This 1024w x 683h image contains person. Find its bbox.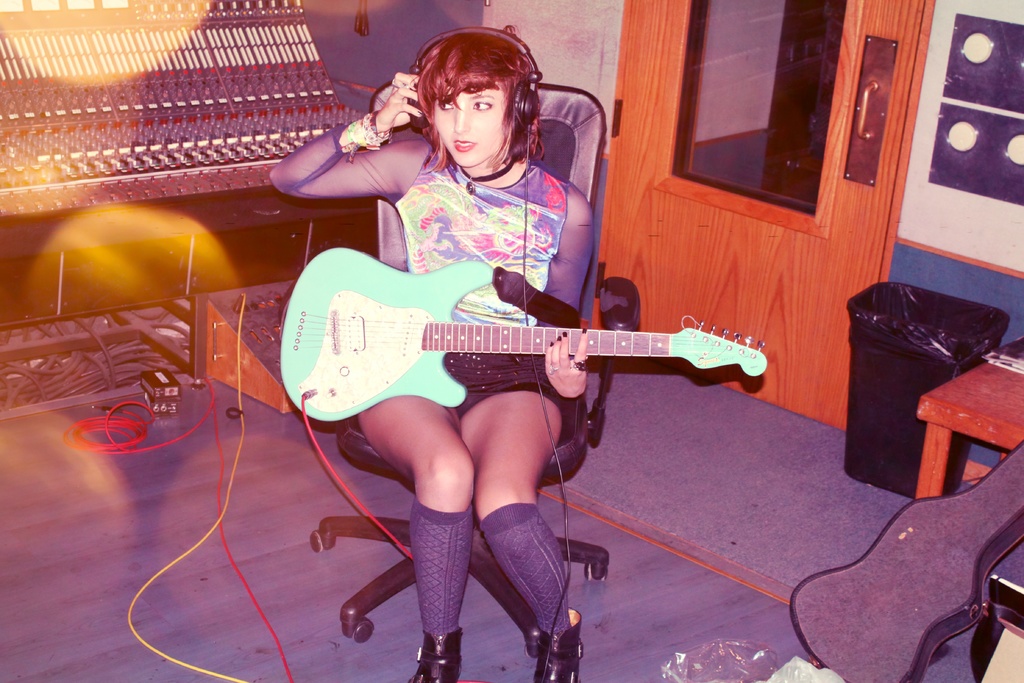
x1=270 y1=65 x2=716 y2=620.
